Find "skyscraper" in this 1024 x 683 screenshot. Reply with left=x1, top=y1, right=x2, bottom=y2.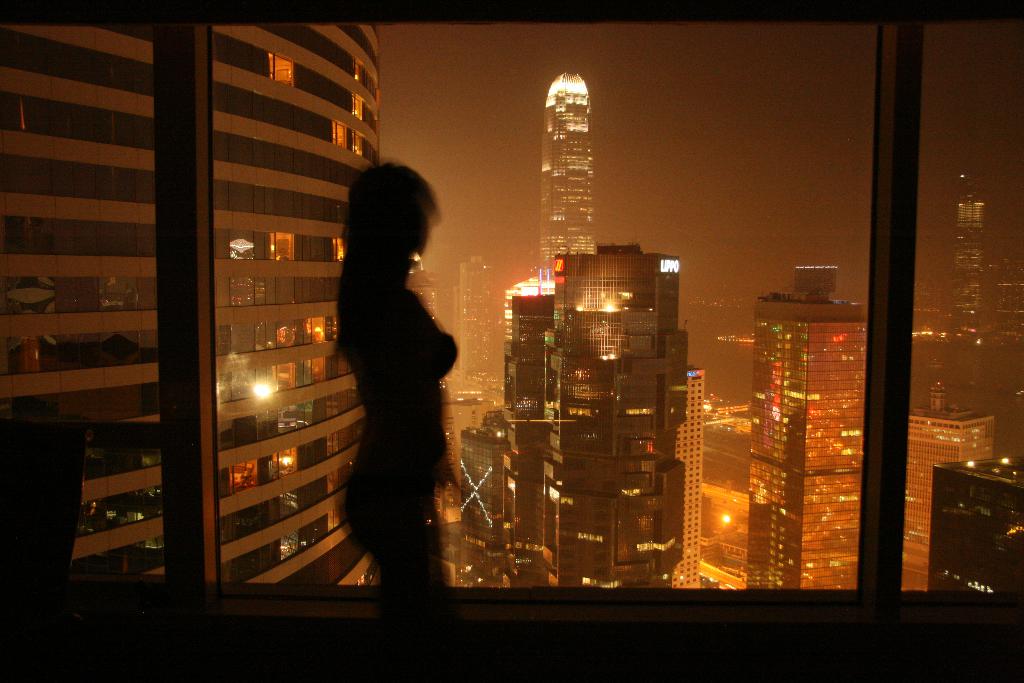
left=900, top=381, right=999, bottom=598.
